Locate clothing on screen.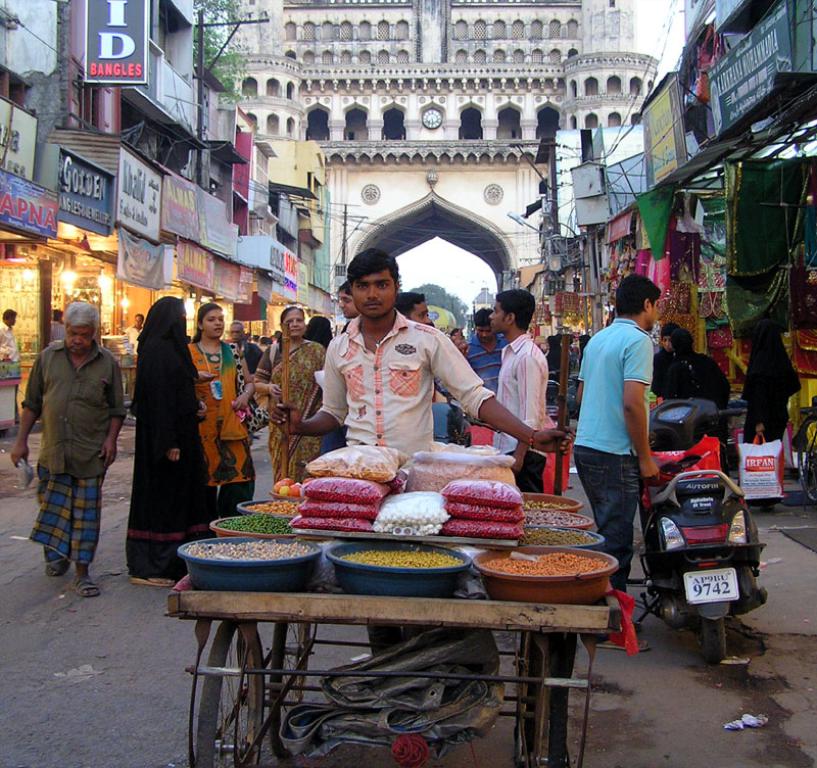
On screen at [left=577, top=318, right=655, bottom=582].
